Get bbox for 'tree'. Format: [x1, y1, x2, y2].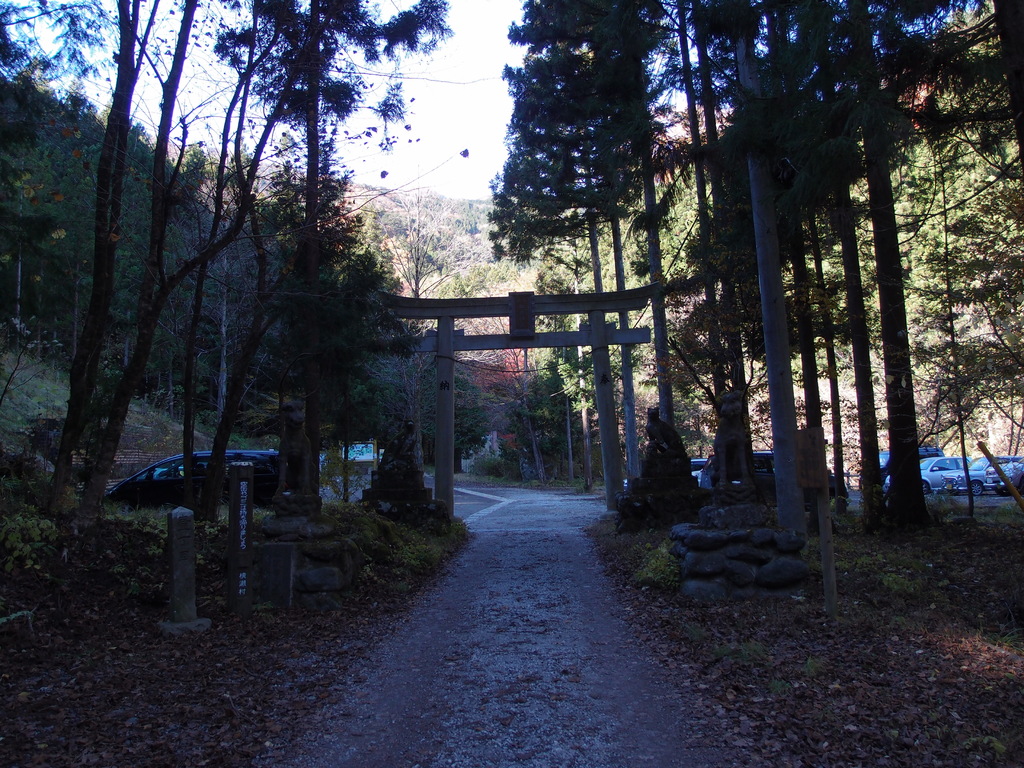
[32, 88, 111, 280].
